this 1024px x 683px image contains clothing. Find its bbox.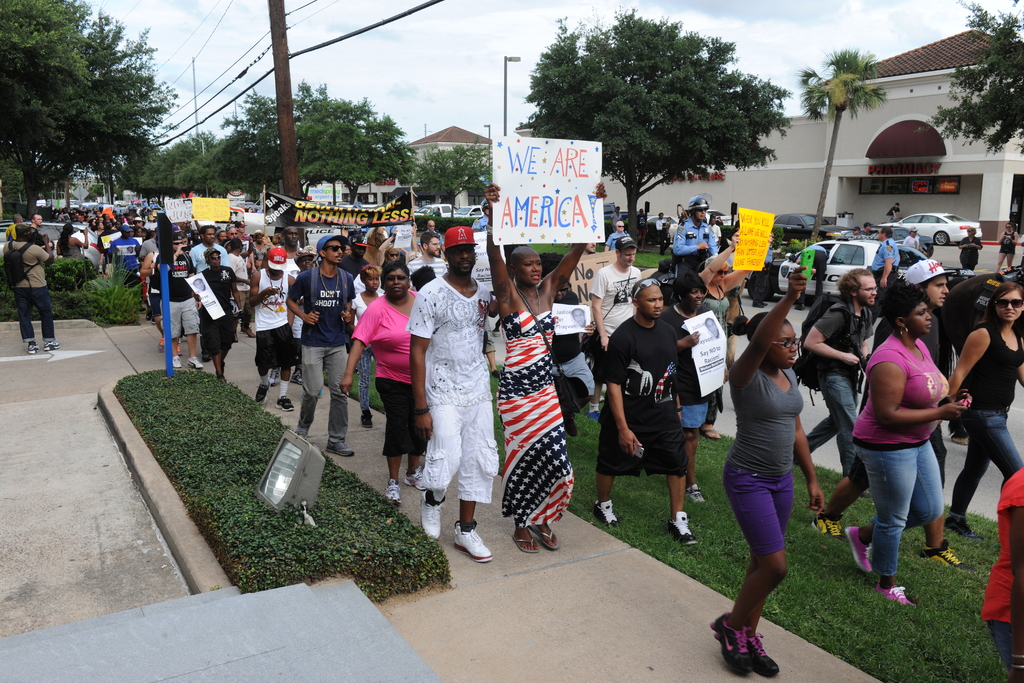
904,236,923,250.
